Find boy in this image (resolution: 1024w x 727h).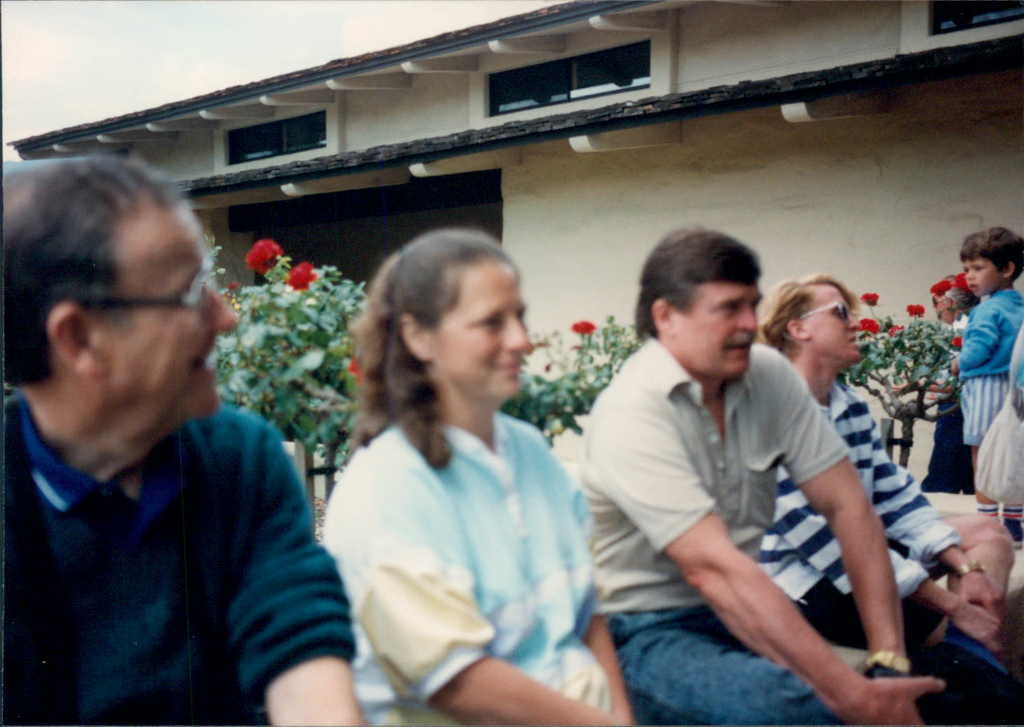
[934,222,1023,494].
